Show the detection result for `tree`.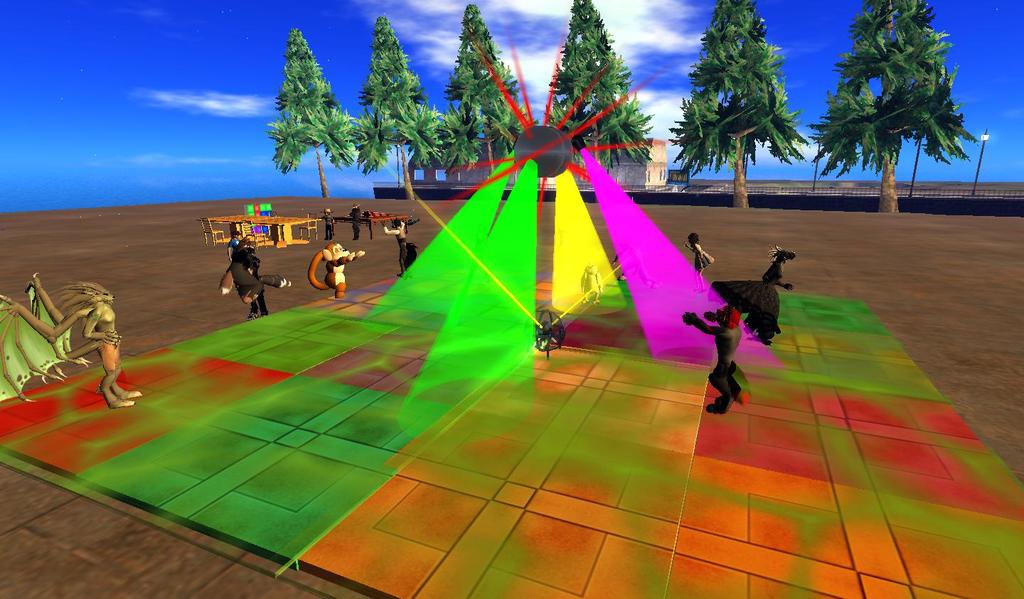
detection(676, 0, 814, 210).
